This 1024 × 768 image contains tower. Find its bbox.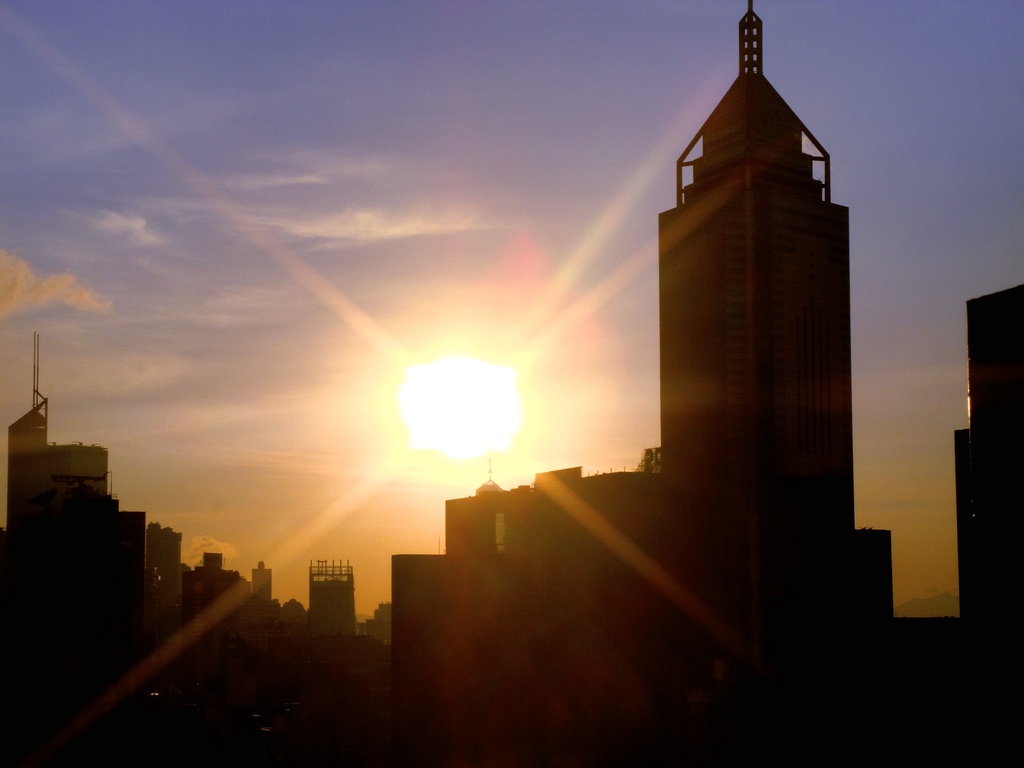
bbox=(310, 554, 358, 654).
